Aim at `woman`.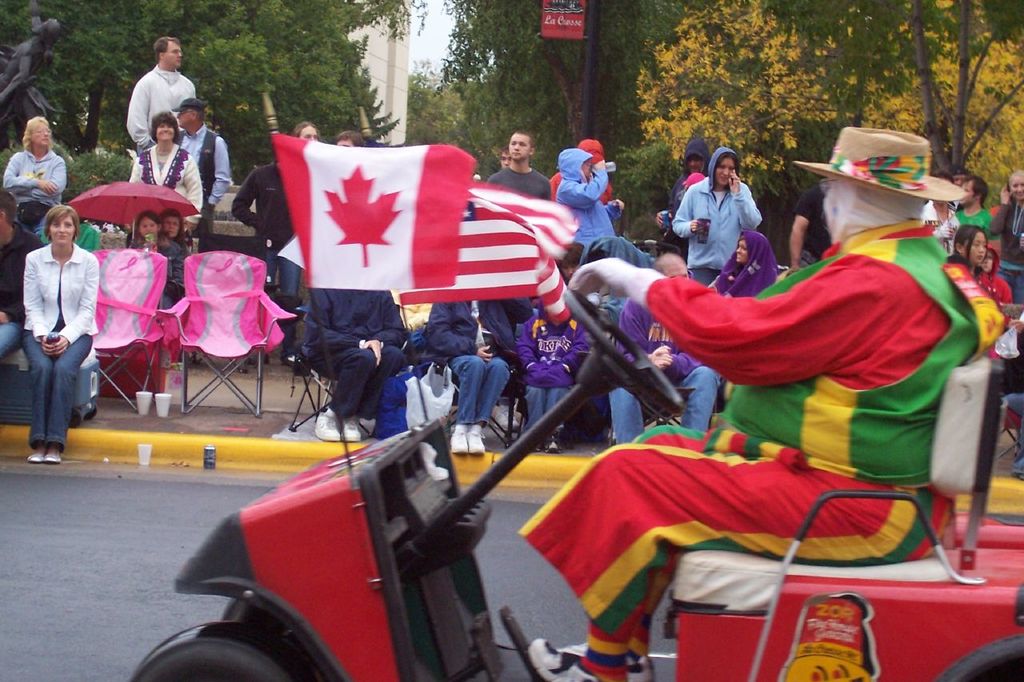
Aimed at (x1=3, y1=117, x2=69, y2=245).
